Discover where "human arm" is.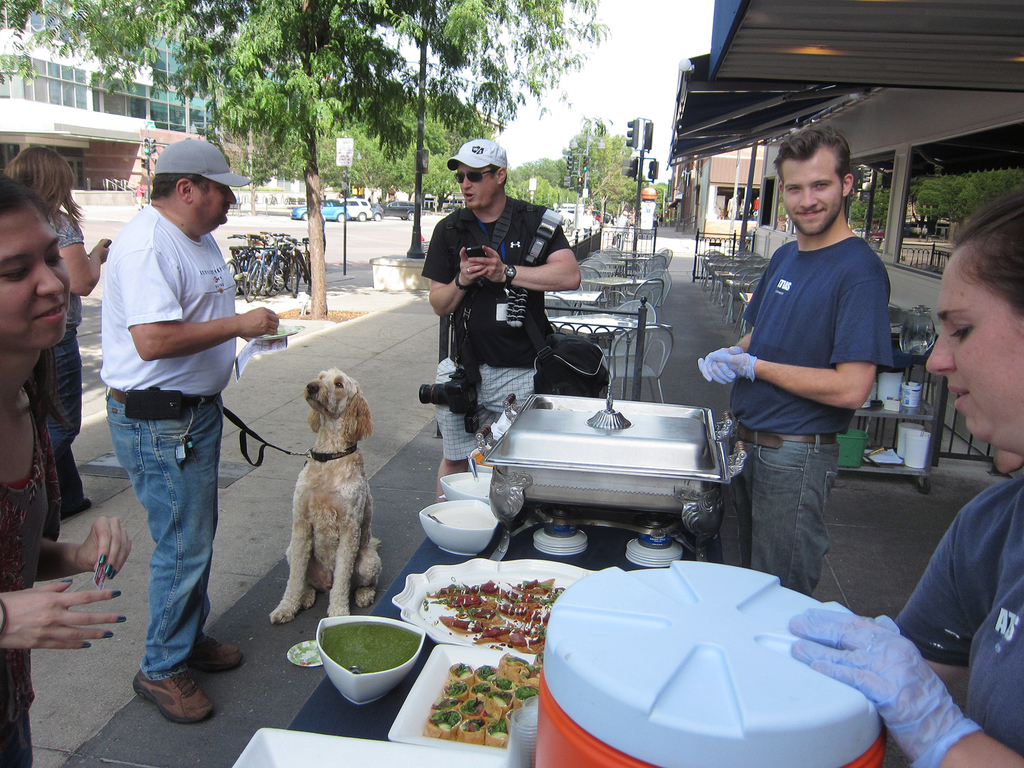
Discovered at crop(46, 208, 110, 300).
